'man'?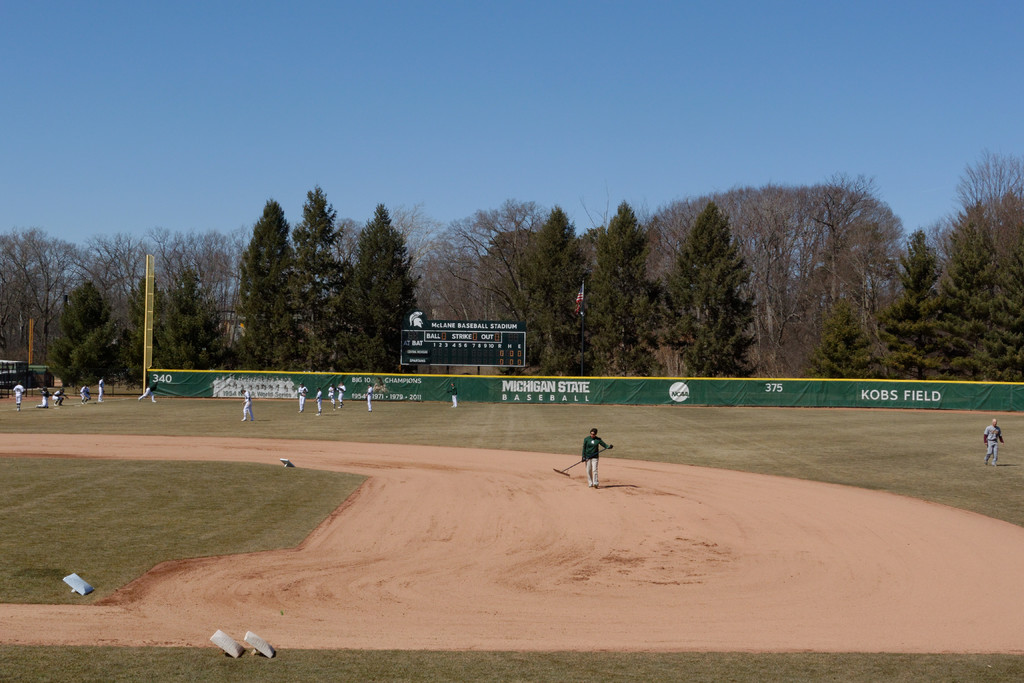
(x1=75, y1=381, x2=93, y2=408)
